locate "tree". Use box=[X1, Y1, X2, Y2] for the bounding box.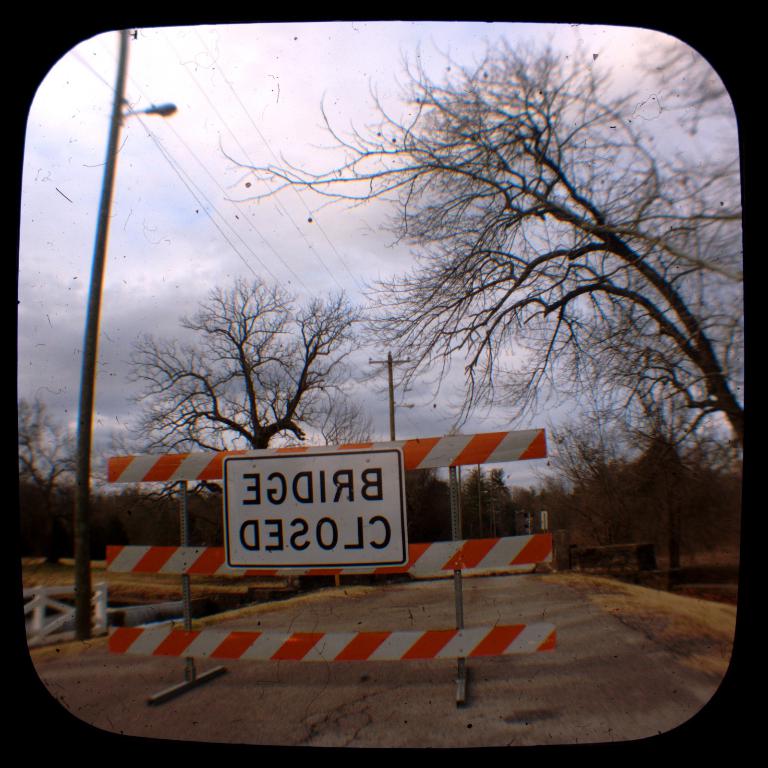
box=[15, 393, 97, 573].
